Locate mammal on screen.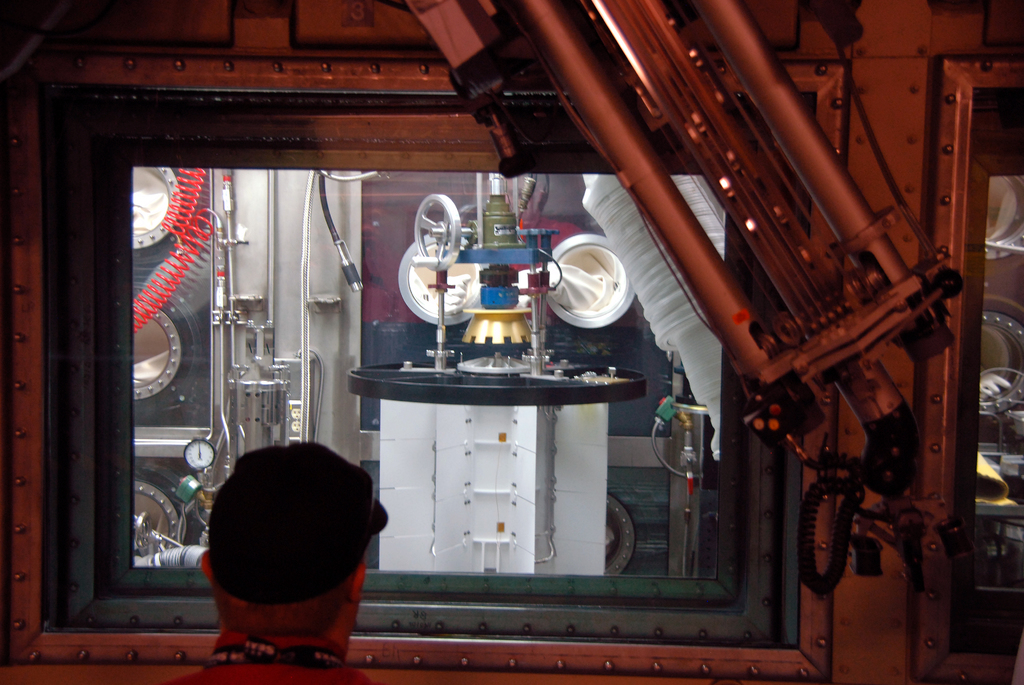
On screen at (x1=175, y1=439, x2=396, y2=672).
